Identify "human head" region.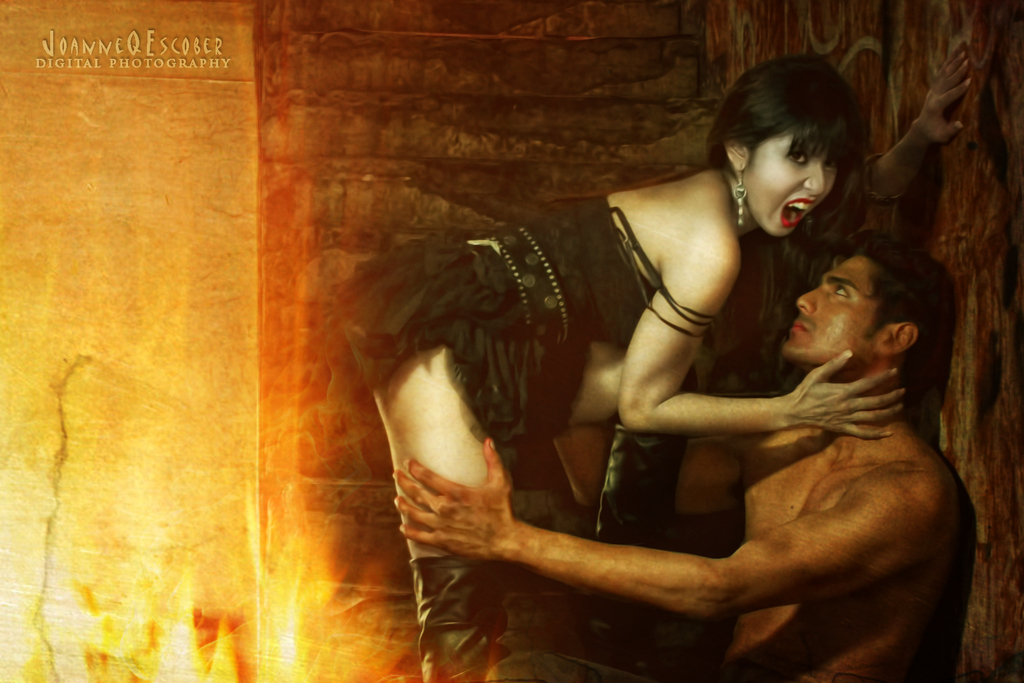
Region: (x1=721, y1=61, x2=876, y2=229).
